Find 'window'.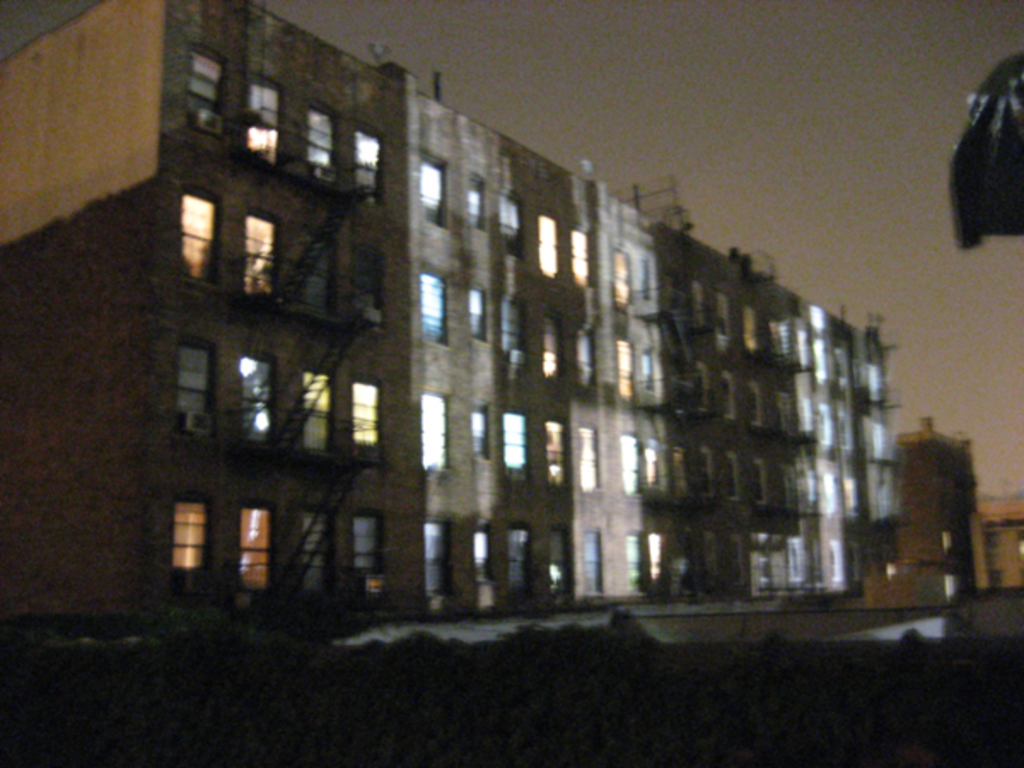
locate(824, 473, 835, 510).
